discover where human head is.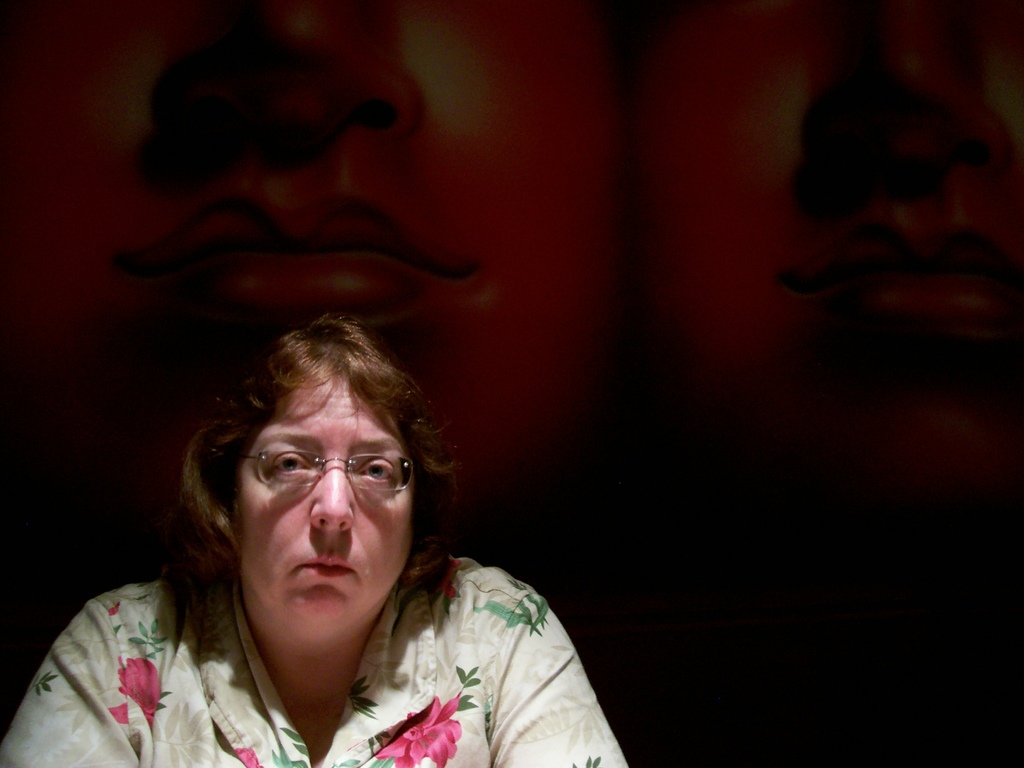
Discovered at Rect(625, 0, 1023, 527).
